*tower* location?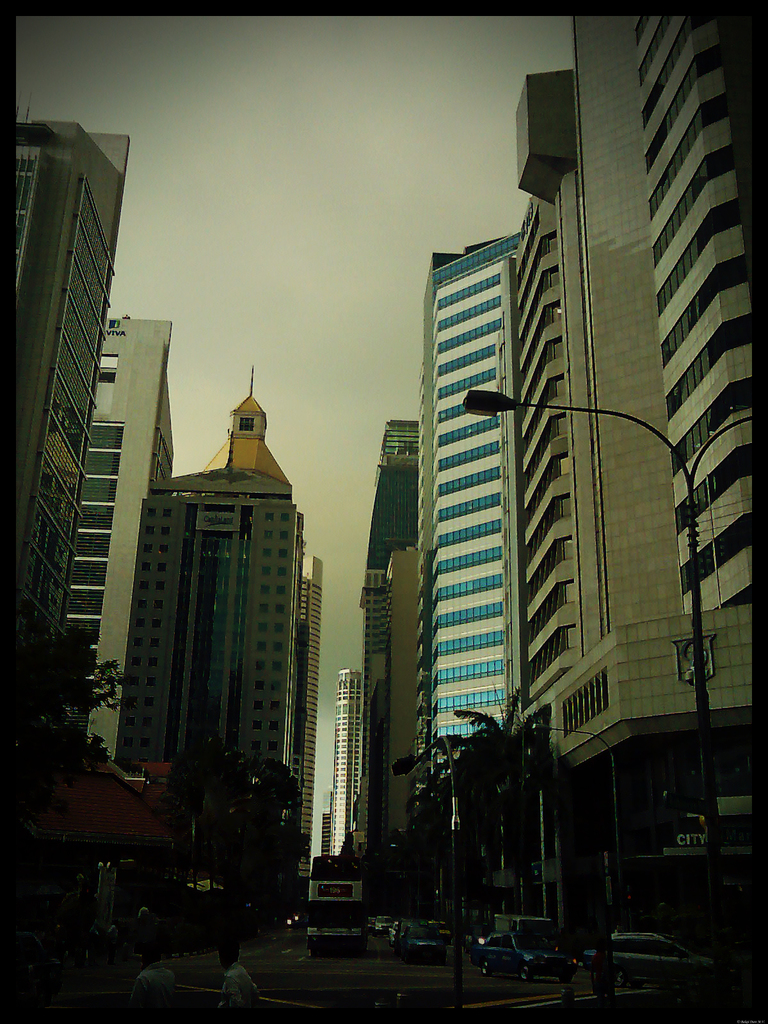
<box>0,116,135,736</box>
